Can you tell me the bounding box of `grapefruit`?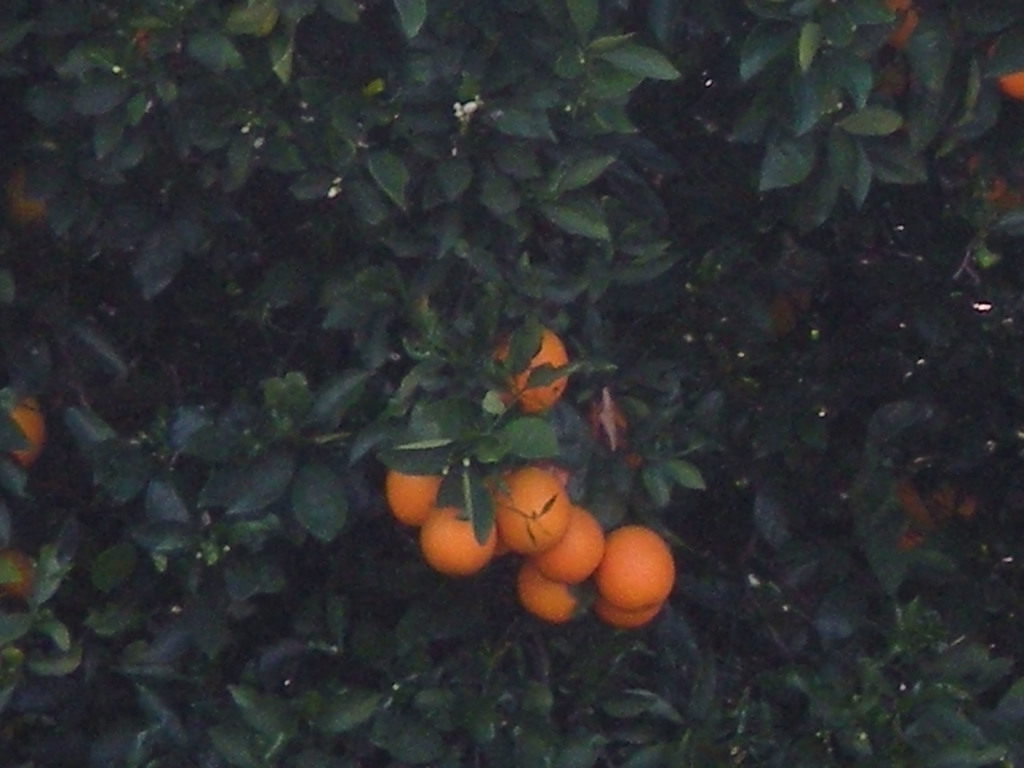
3 399 54 461.
